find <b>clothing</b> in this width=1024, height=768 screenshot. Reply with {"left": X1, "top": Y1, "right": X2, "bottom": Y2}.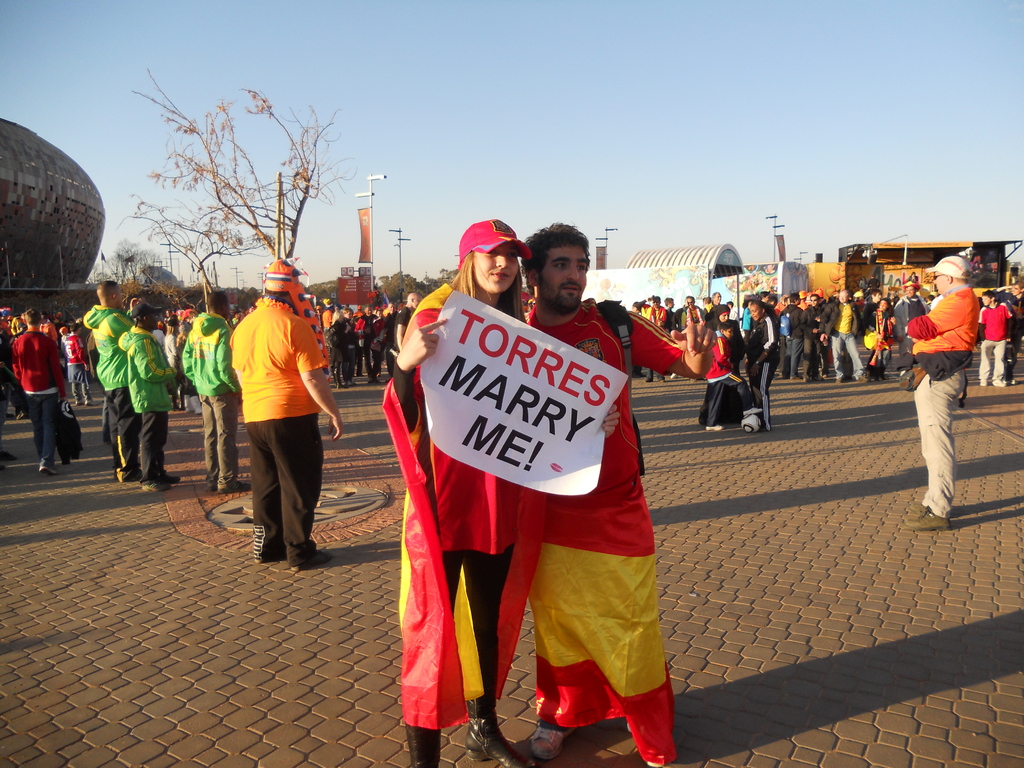
{"left": 385, "top": 282, "right": 534, "bottom": 764}.
